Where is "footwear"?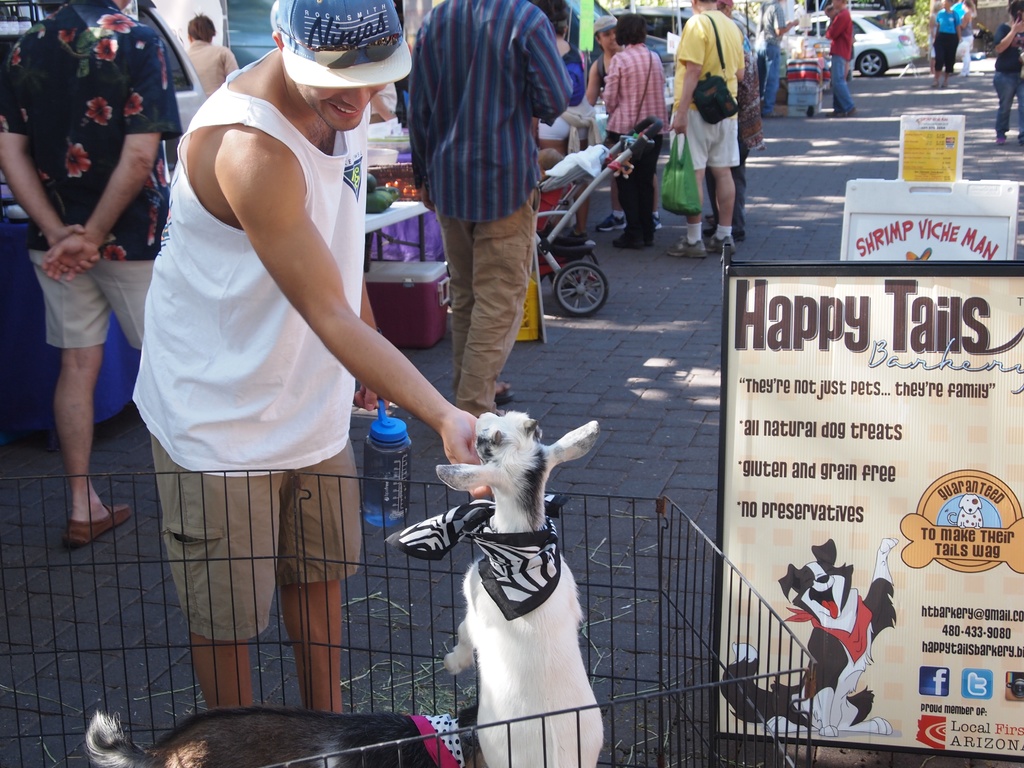
box=[996, 129, 1006, 148].
